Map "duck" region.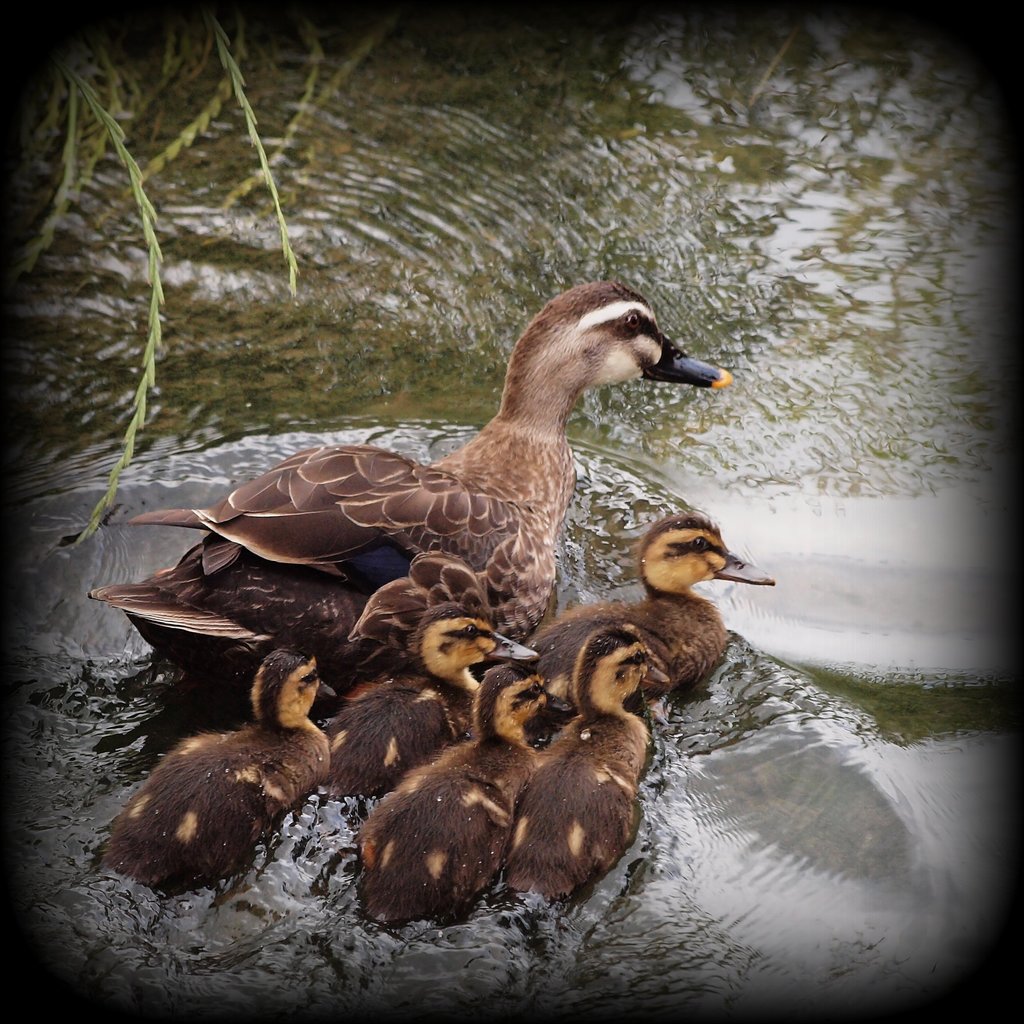
Mapped to <region>508, 606, 674, 910</region>.
